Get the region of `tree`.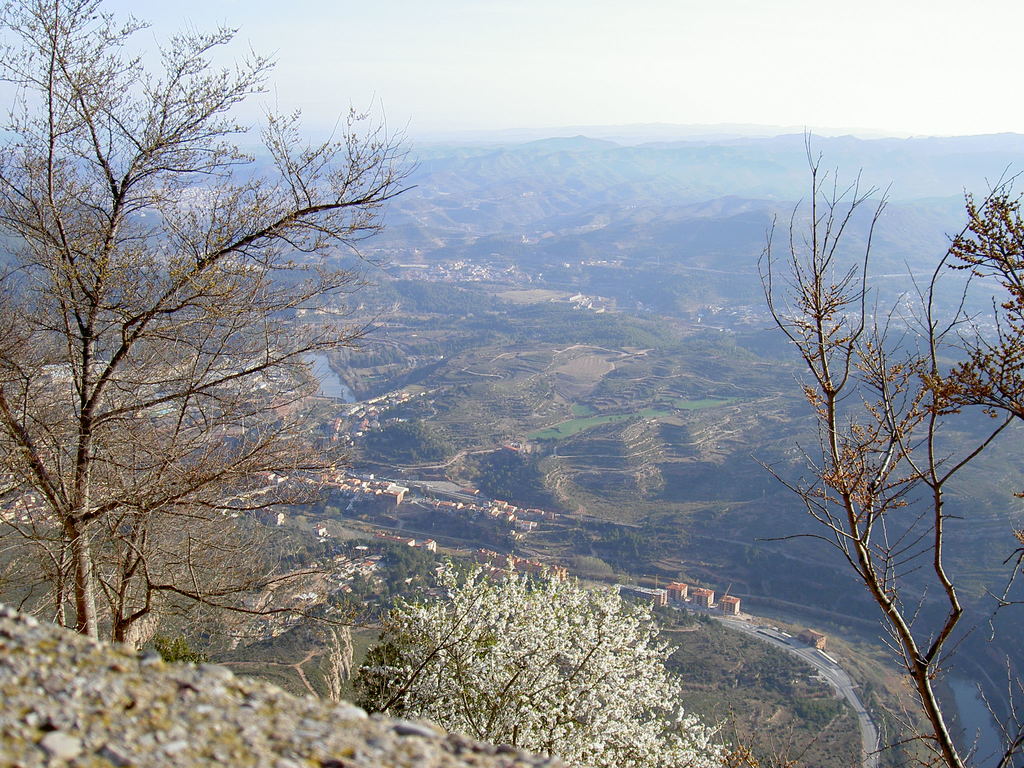
bbox(28, 40, 414, 682).
